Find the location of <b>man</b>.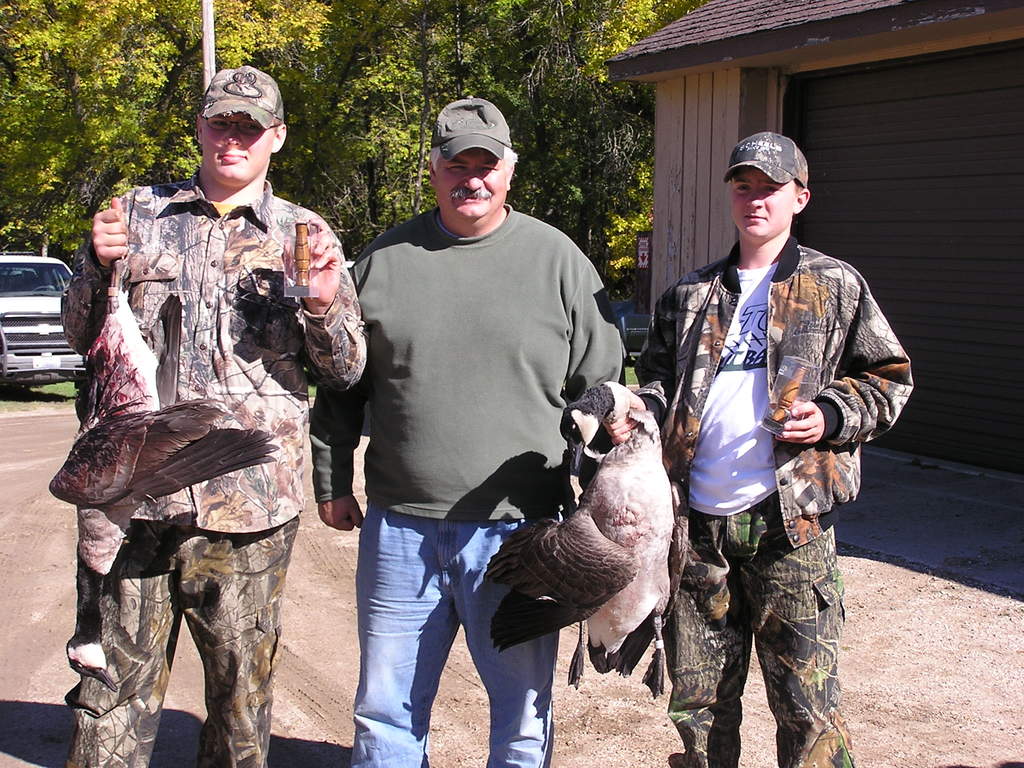
Location: 52,61,372,767.
